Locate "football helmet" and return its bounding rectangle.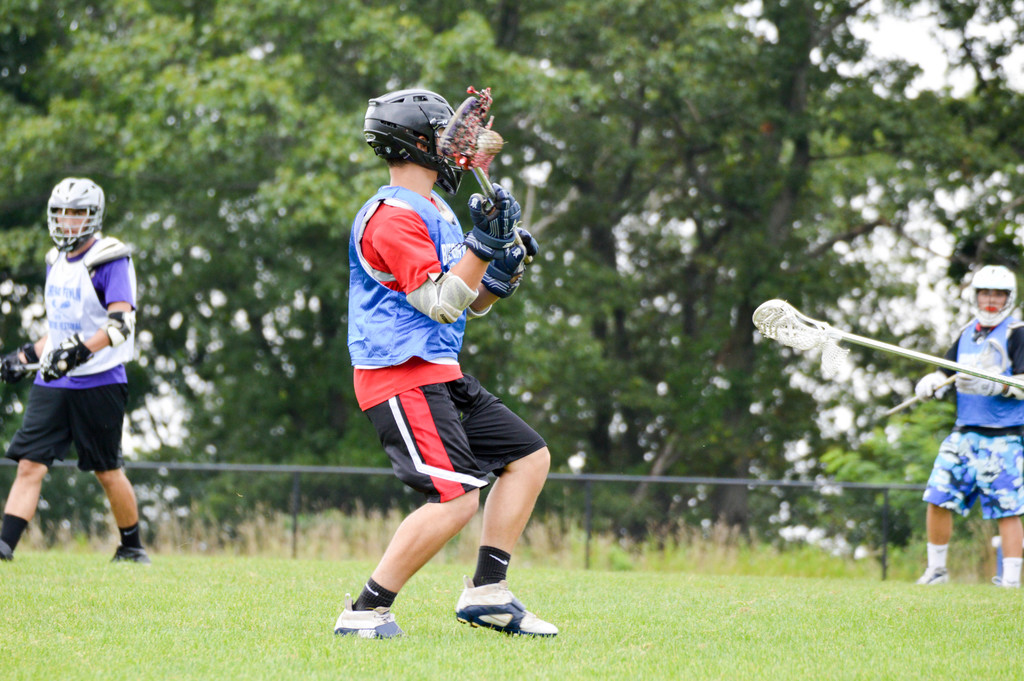
detection(43, 176, 106, 256).
